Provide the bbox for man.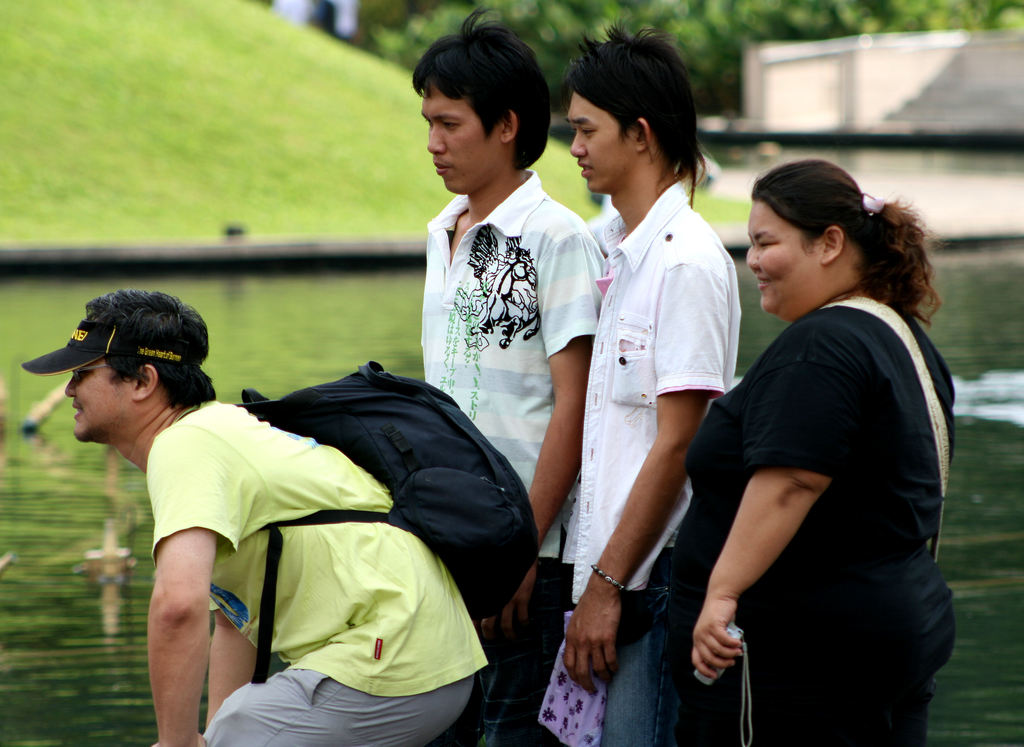
crop(564, 19, 742, 746).
